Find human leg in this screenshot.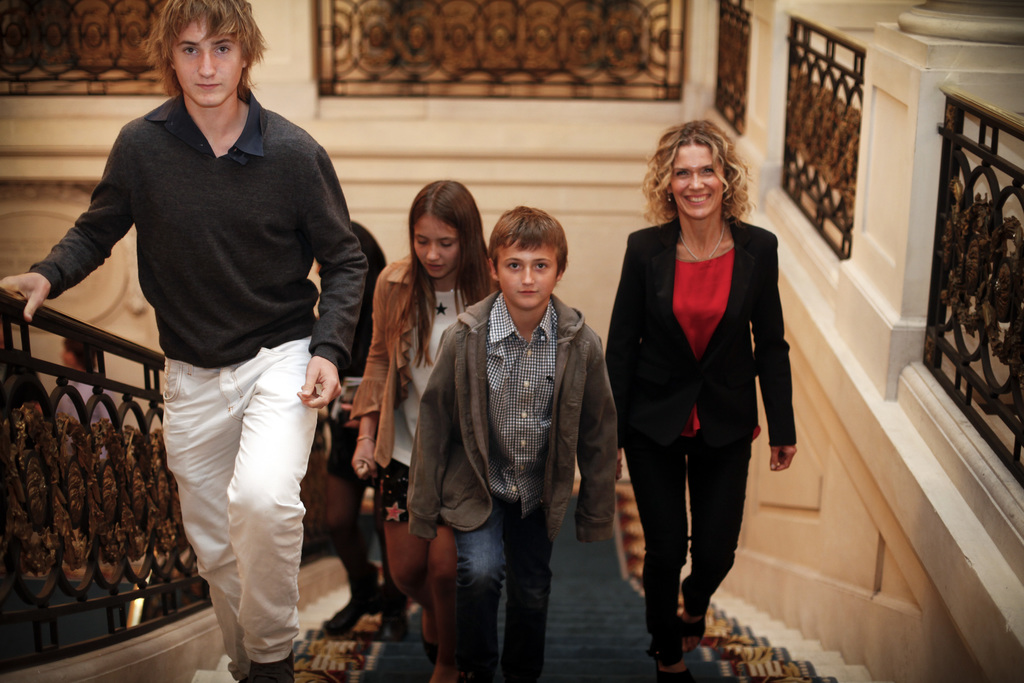
The bounding box for human leg is pyautogui.locateOnScreen(512, 502, 554, 681).
